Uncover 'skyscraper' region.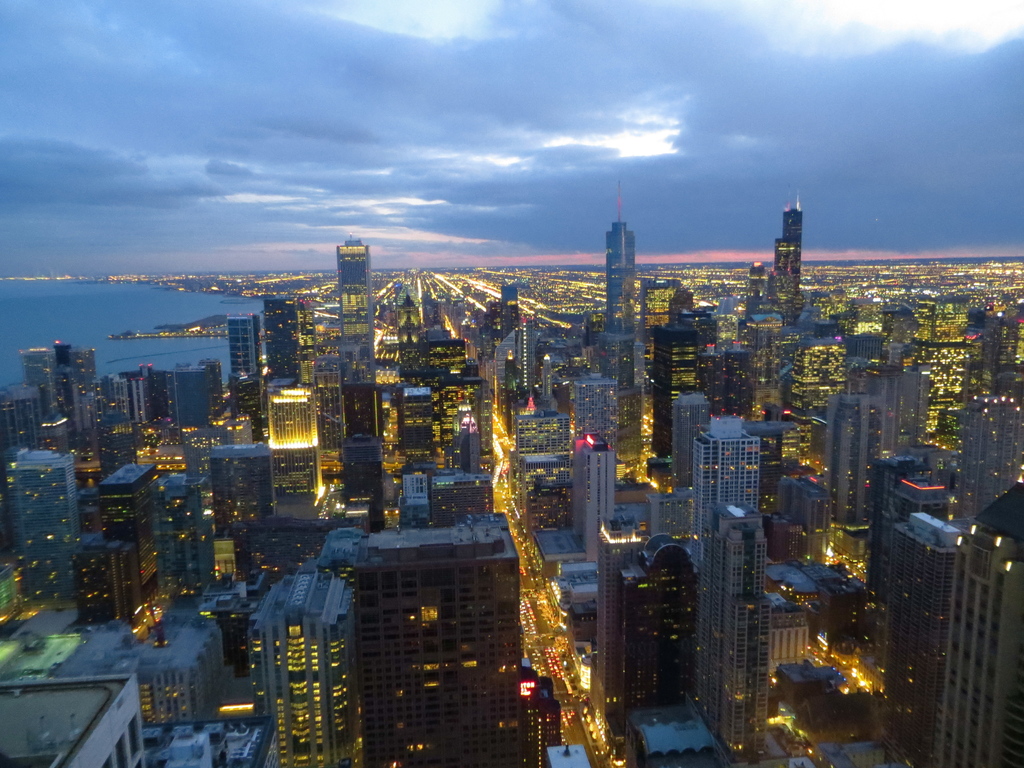
Uncovered: {"left": 334, "top": 232, "right": 383, "bottom": 443}.
